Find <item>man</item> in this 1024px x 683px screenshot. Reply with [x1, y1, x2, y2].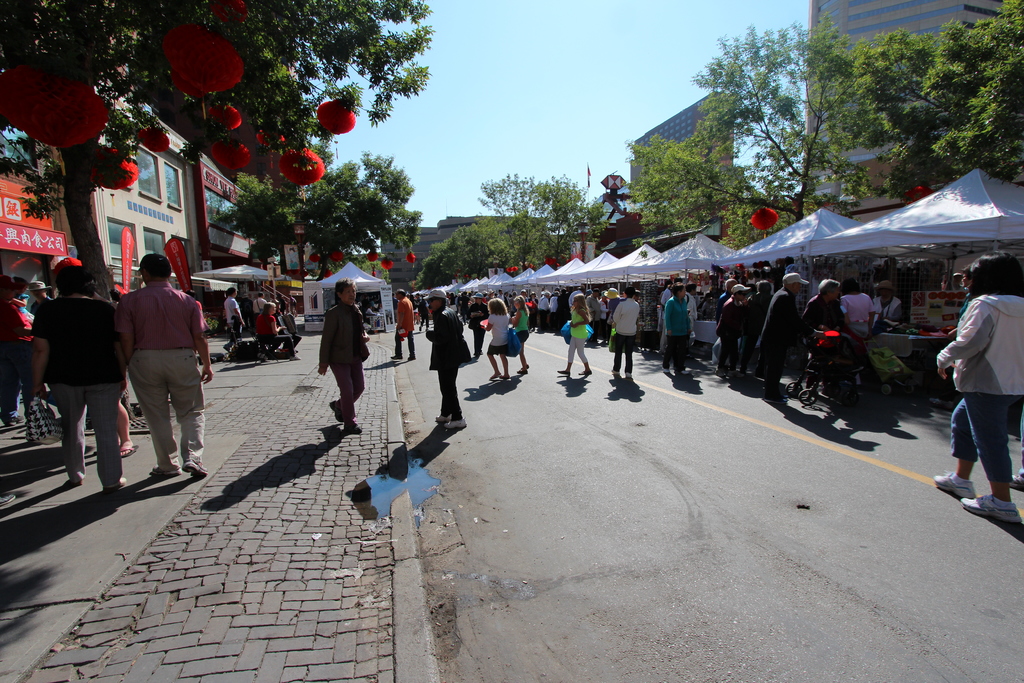
[508, 291, 520, 315].
